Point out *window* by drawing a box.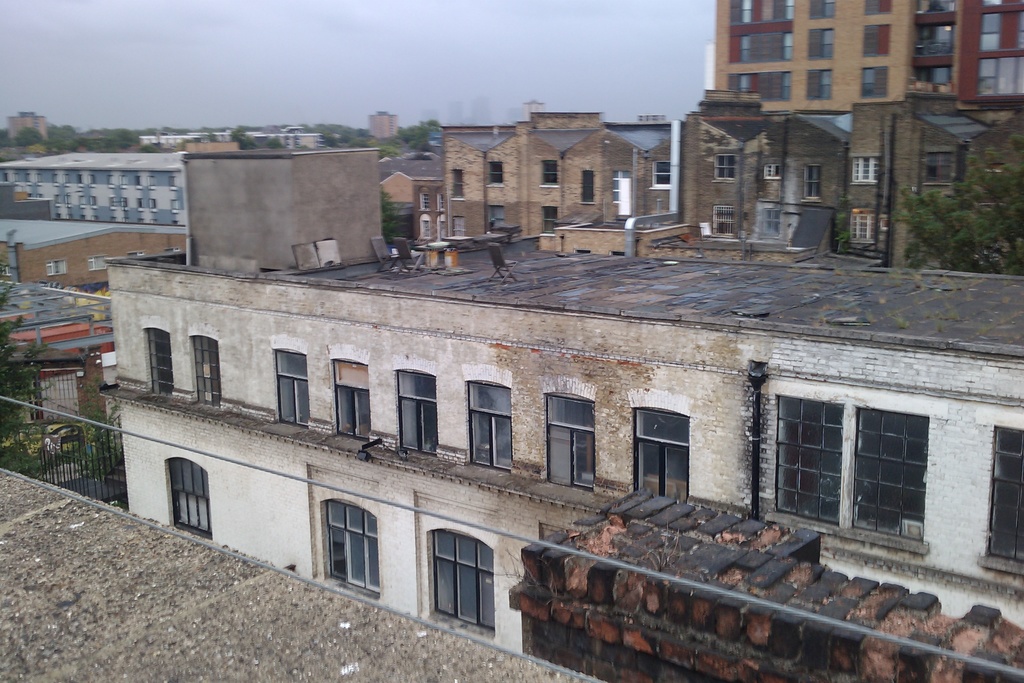
l=772, t=390, r=931, b=550.
